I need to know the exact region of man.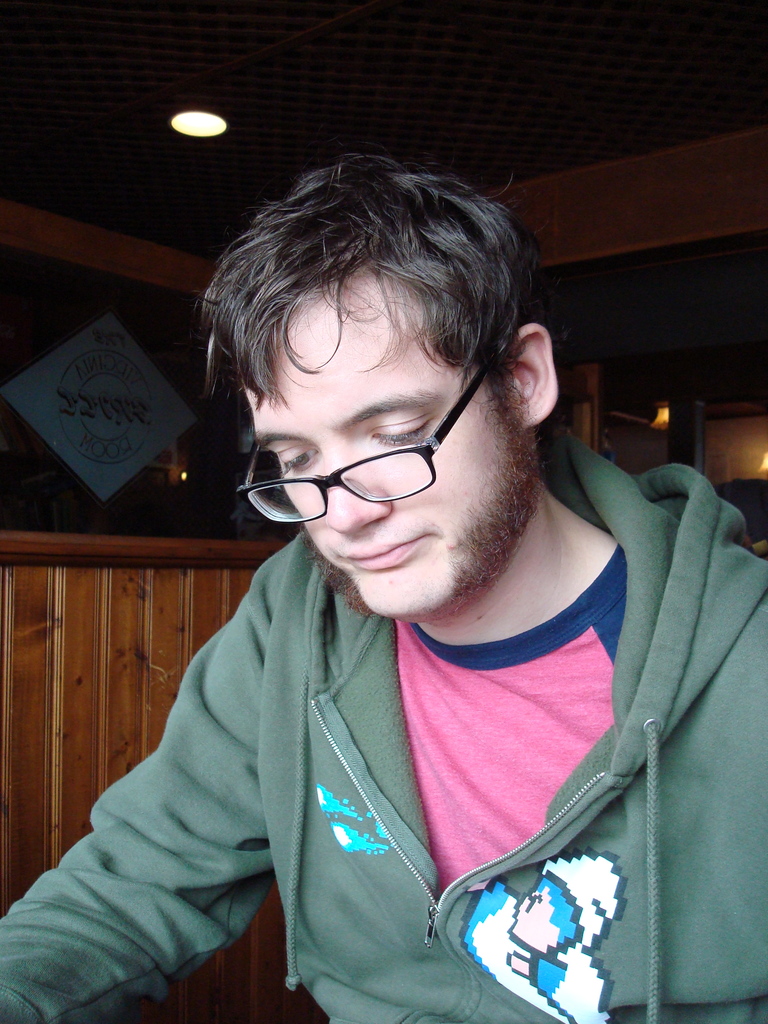
Region: [left=32, top=140, right=767, bottom=1014].
